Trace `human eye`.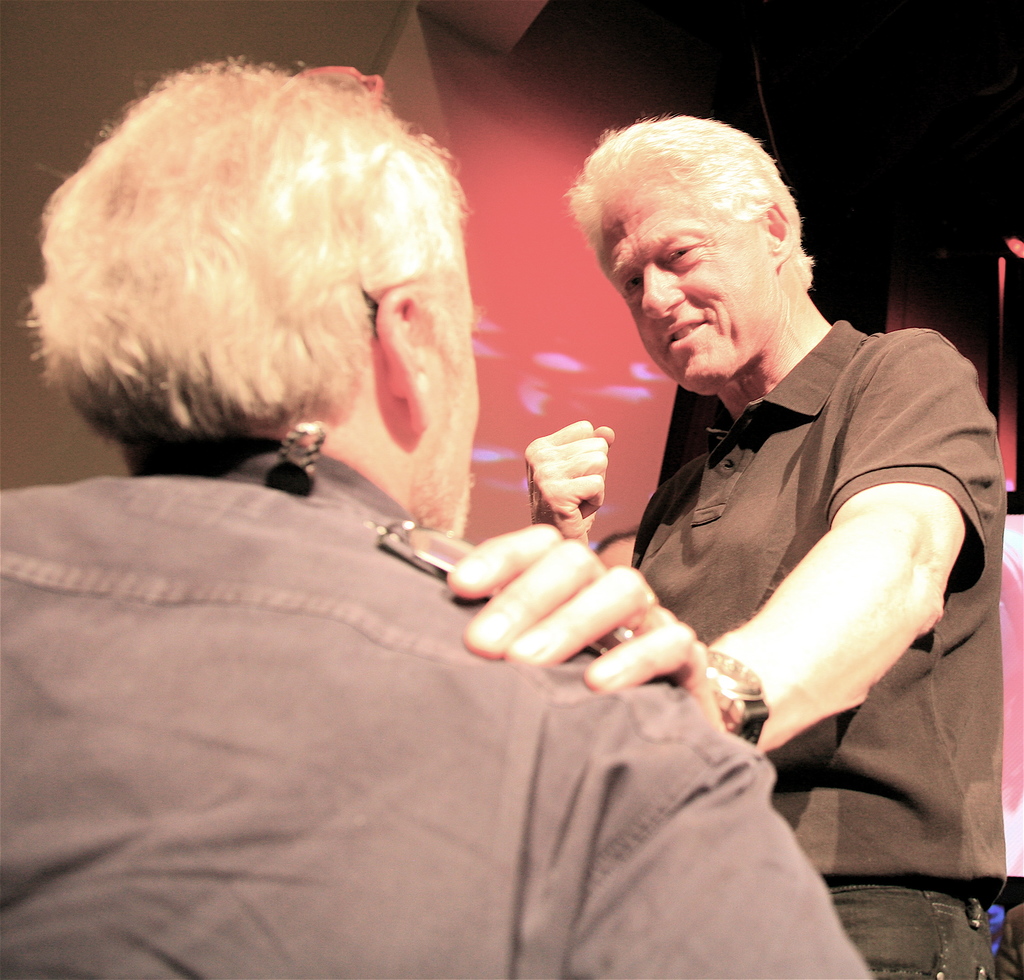
Traced to bbox=(622, 277, 644, 298).
